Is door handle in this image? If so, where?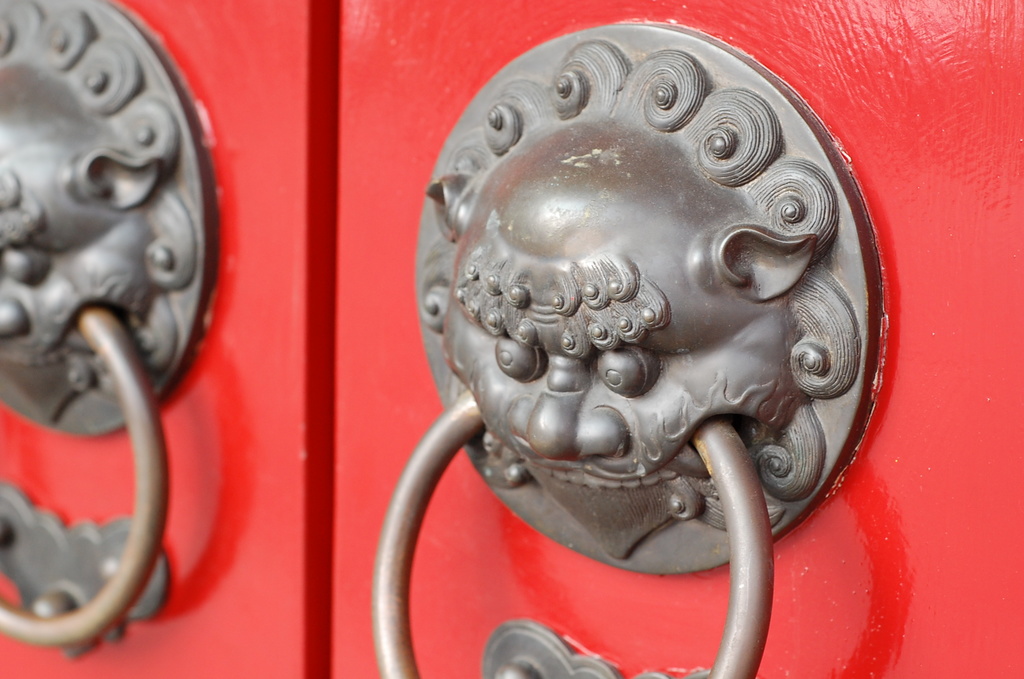
Yes, at Rect(362, 16, 886, 678).
